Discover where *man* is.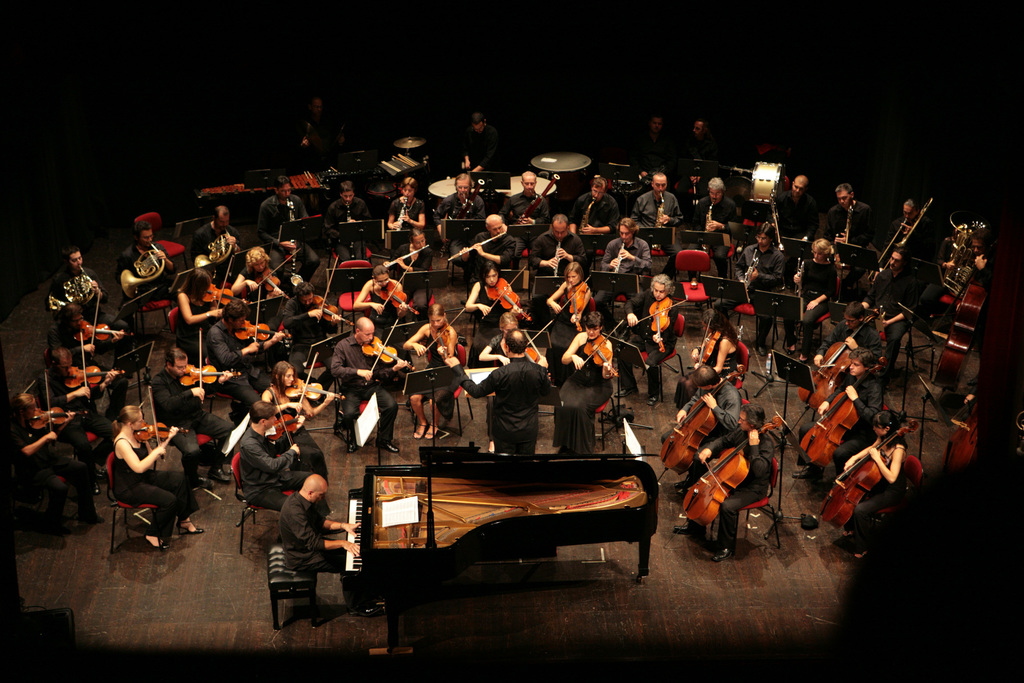
Discovered at l=42, t=245, r=129, b=371.
